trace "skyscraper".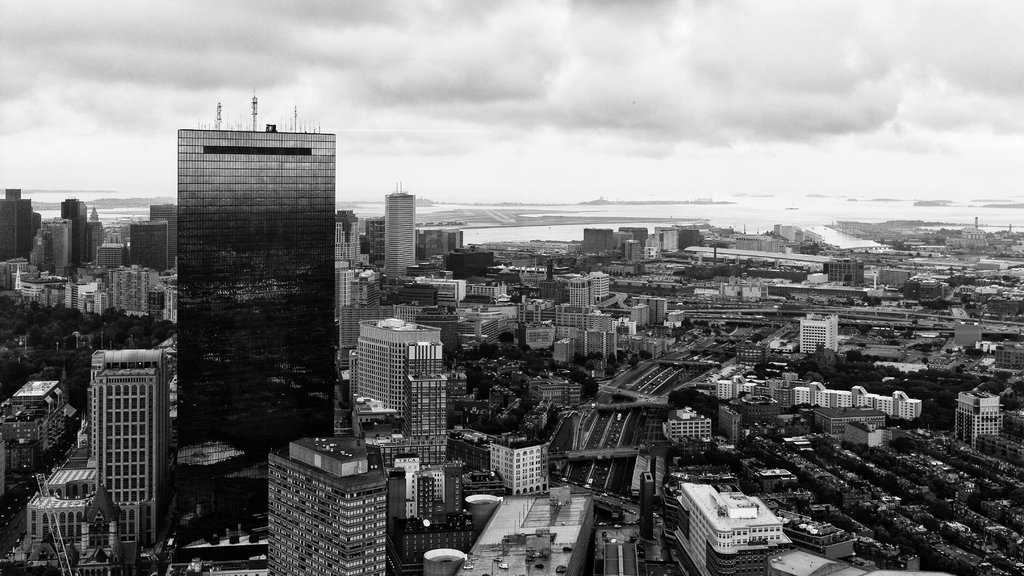
Traced to region(392, 510, 478, 575).
